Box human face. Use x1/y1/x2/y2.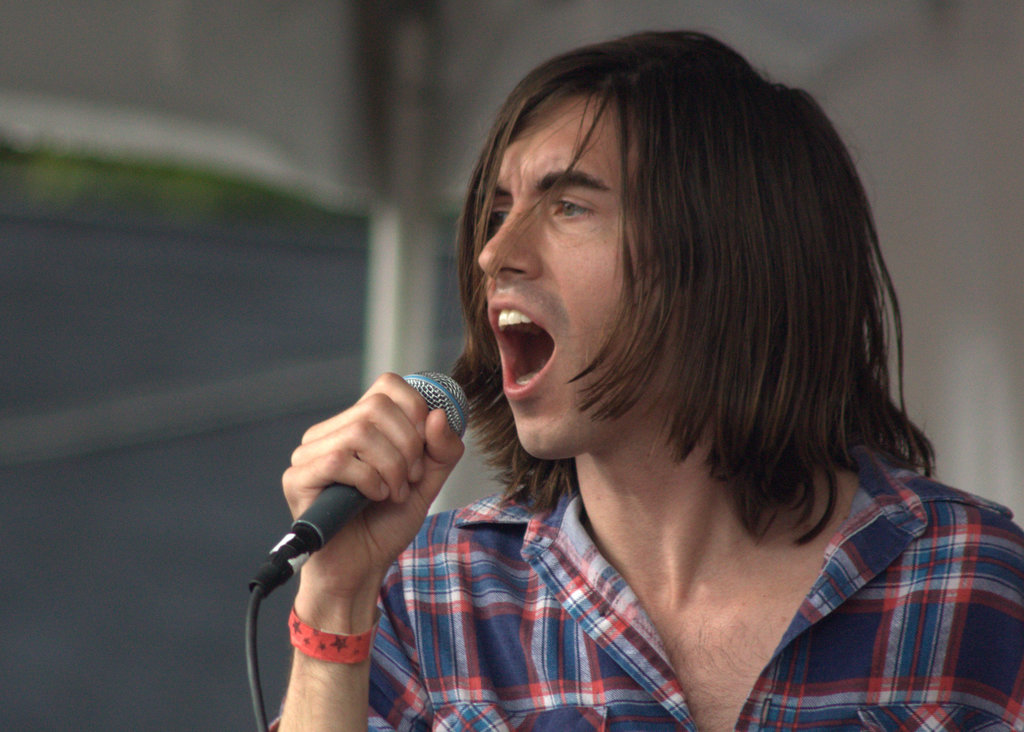
476/97/673/461.
